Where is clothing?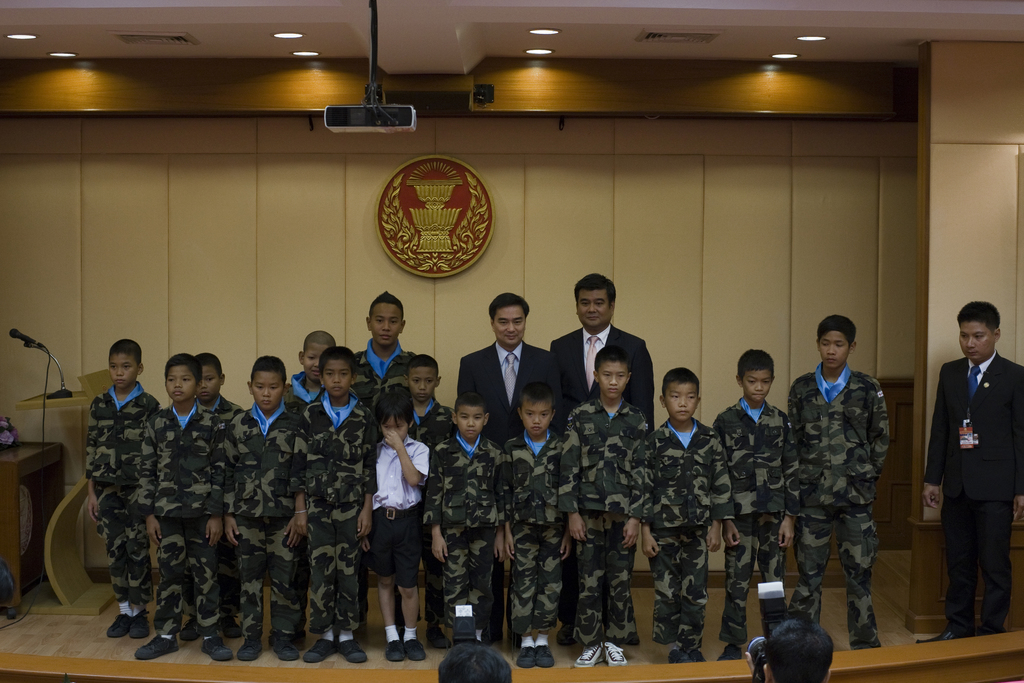
554,400,658,655.
